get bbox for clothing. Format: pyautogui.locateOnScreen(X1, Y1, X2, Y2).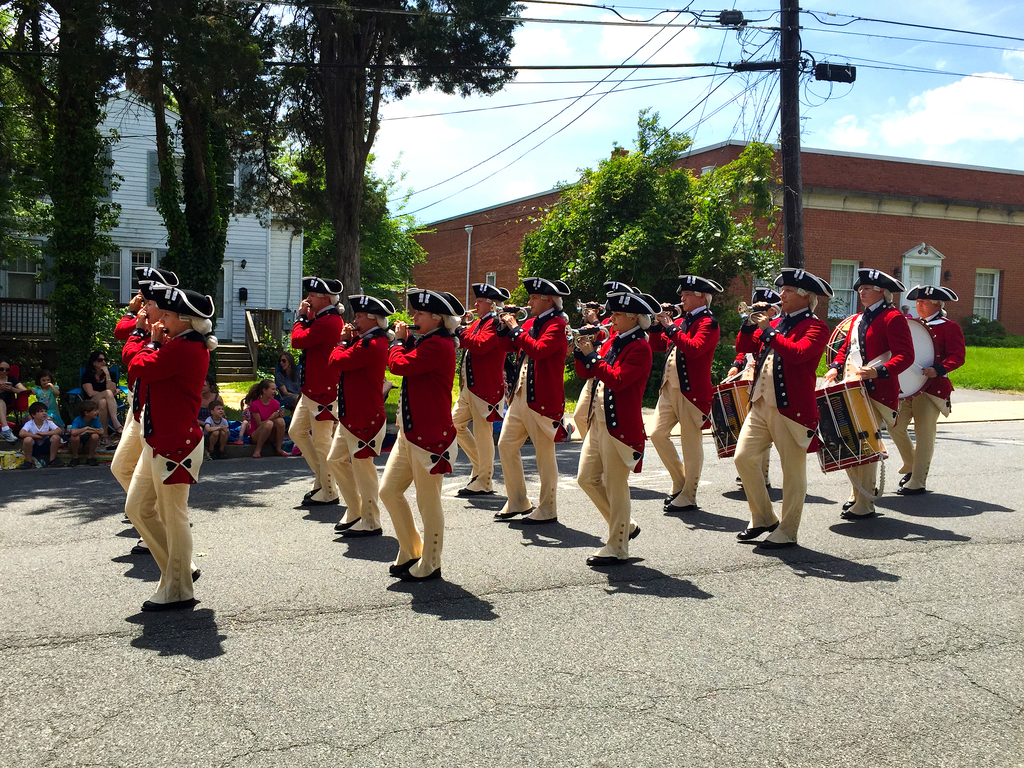
pyautogui.locateOnScreen(585, 340, 655, 559).
